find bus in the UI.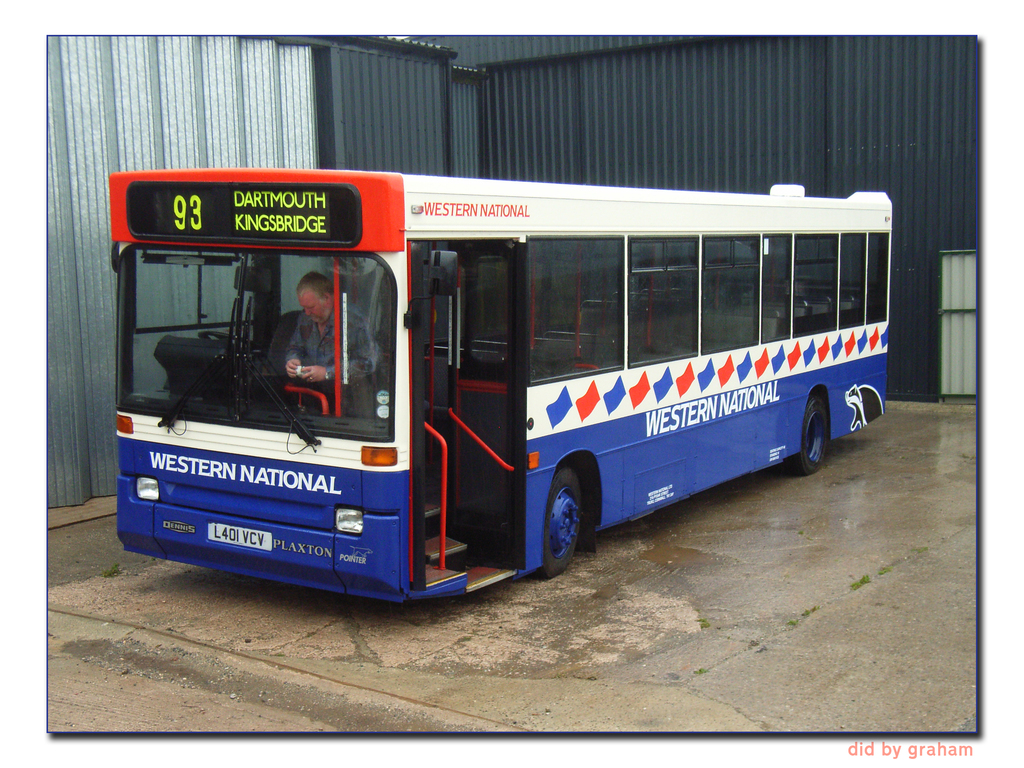
UI element at 107, 166, 892, 605.
